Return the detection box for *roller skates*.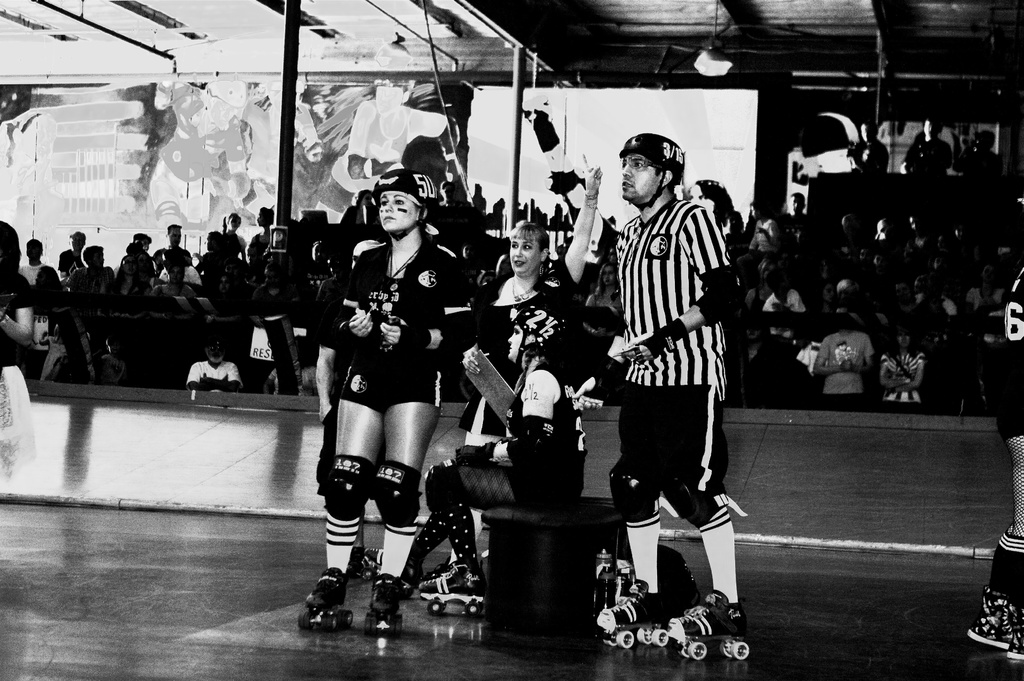
<bbox>295, 565, 358, 630</bbox>.
